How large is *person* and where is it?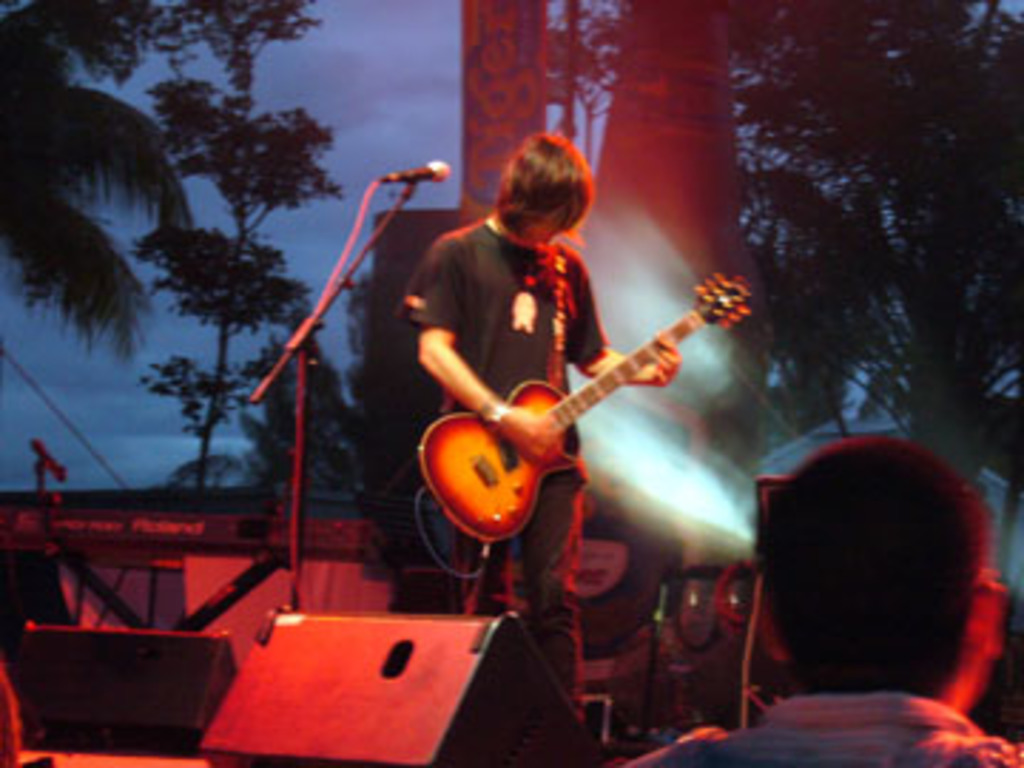
Bounding box: [left=637, top=430, right=1021, bottom=765].
